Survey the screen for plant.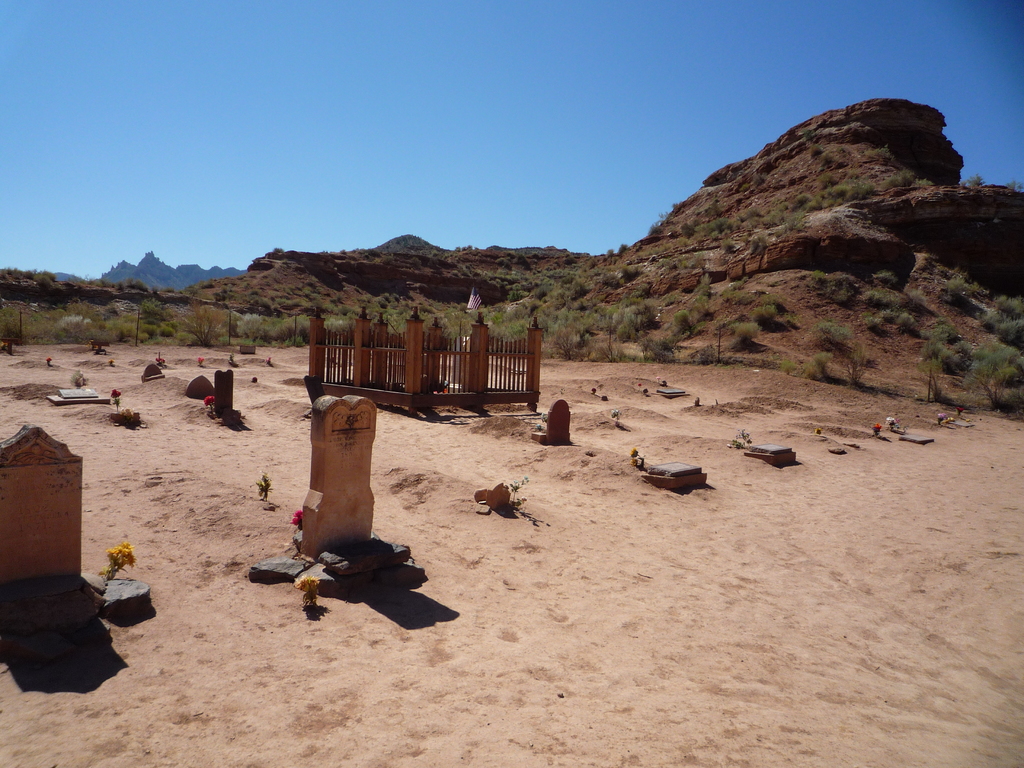
Survey found: 649,212,675,228.
